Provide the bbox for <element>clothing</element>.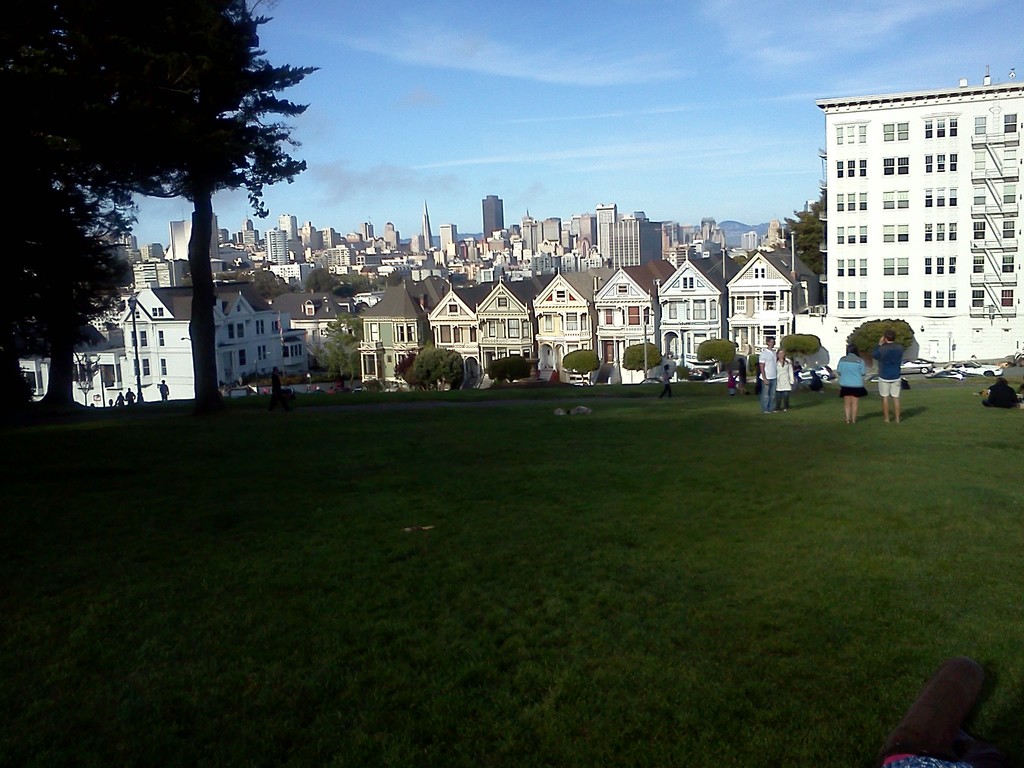
rect(756, 343, 777, 409).
